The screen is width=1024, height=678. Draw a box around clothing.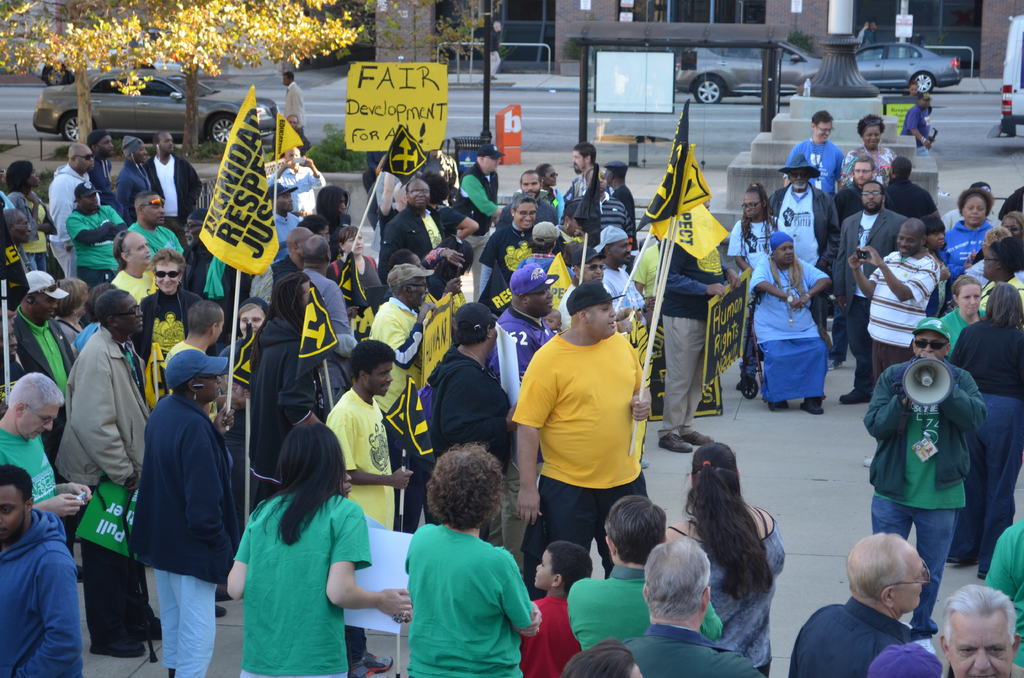
BBox(563, 545, 737, 677).
